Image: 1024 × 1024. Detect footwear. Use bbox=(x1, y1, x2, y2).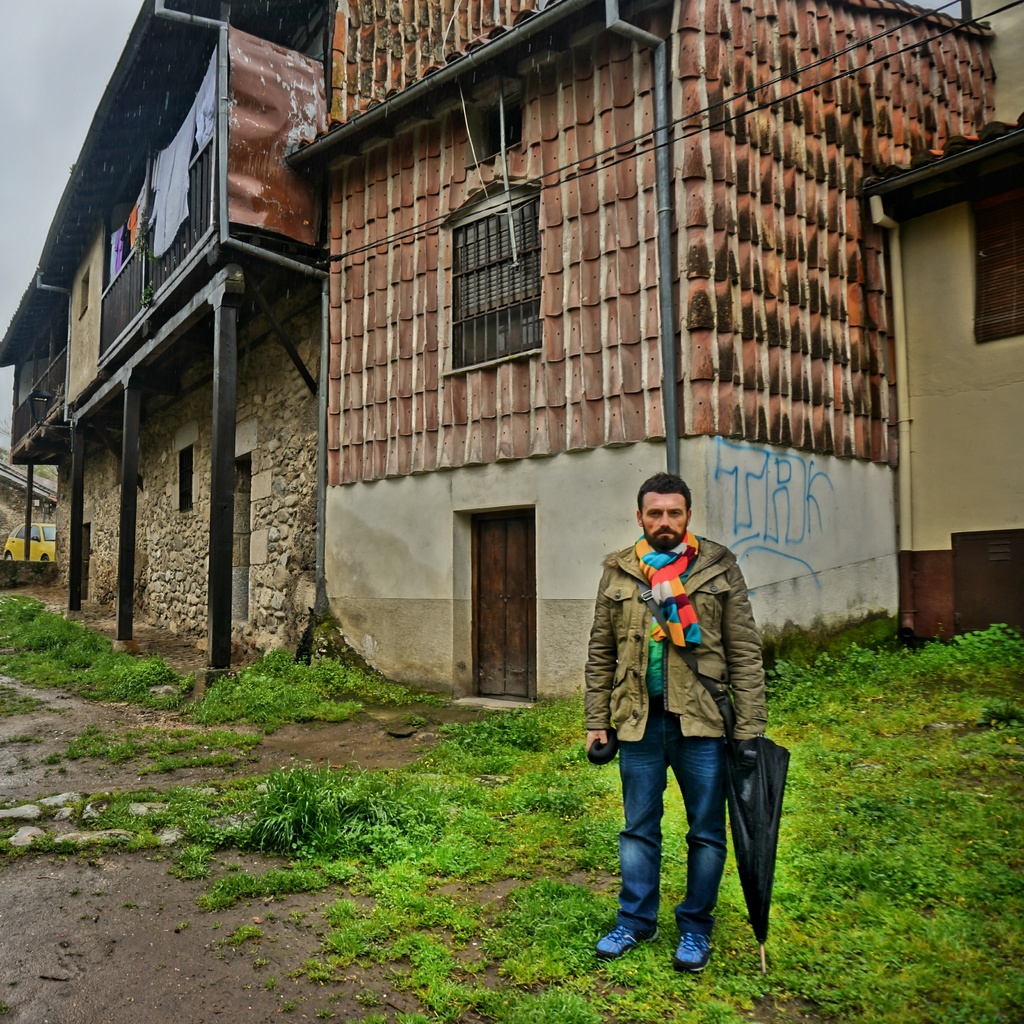
bbox=(672, 932, 708, 975).
